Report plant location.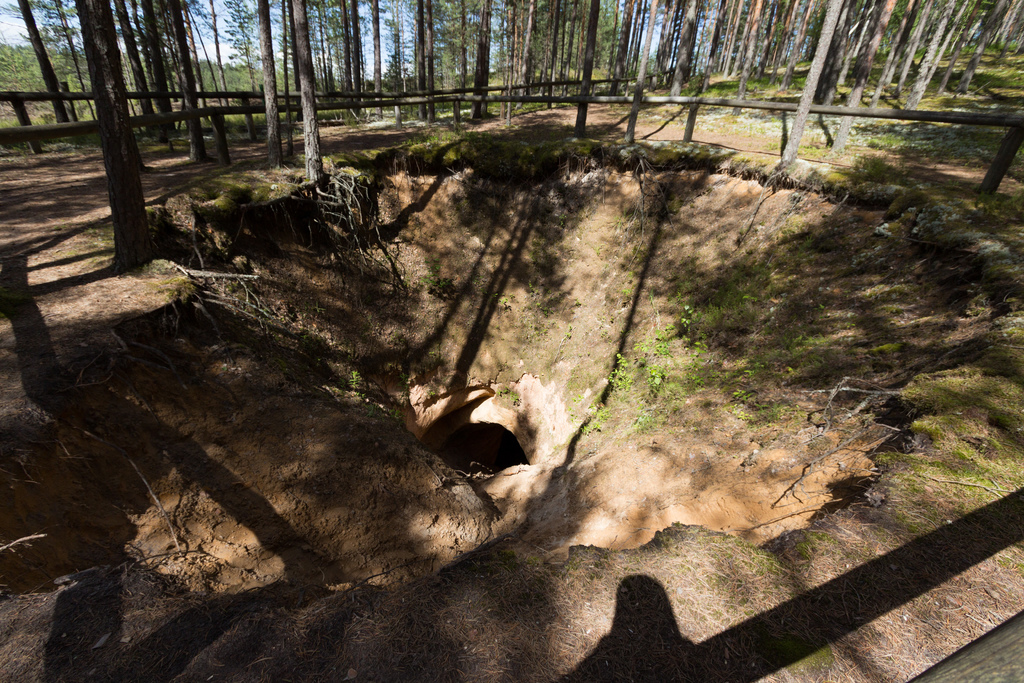
Report: 483, 133, 534, 171.
